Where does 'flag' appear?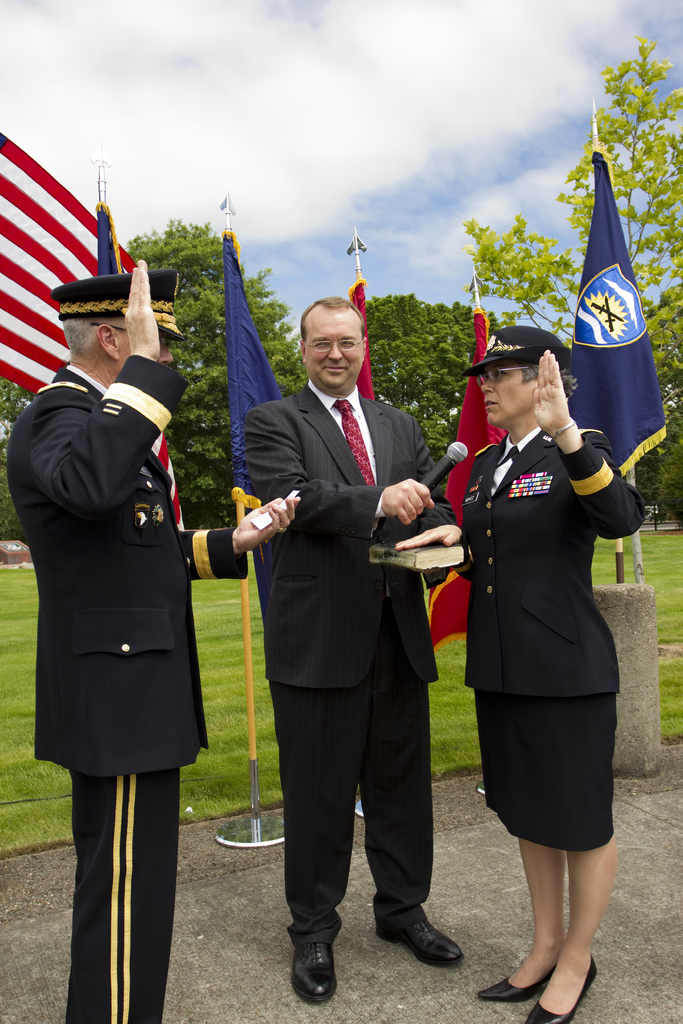
Appears at locate(349, 281, 387, 412).
